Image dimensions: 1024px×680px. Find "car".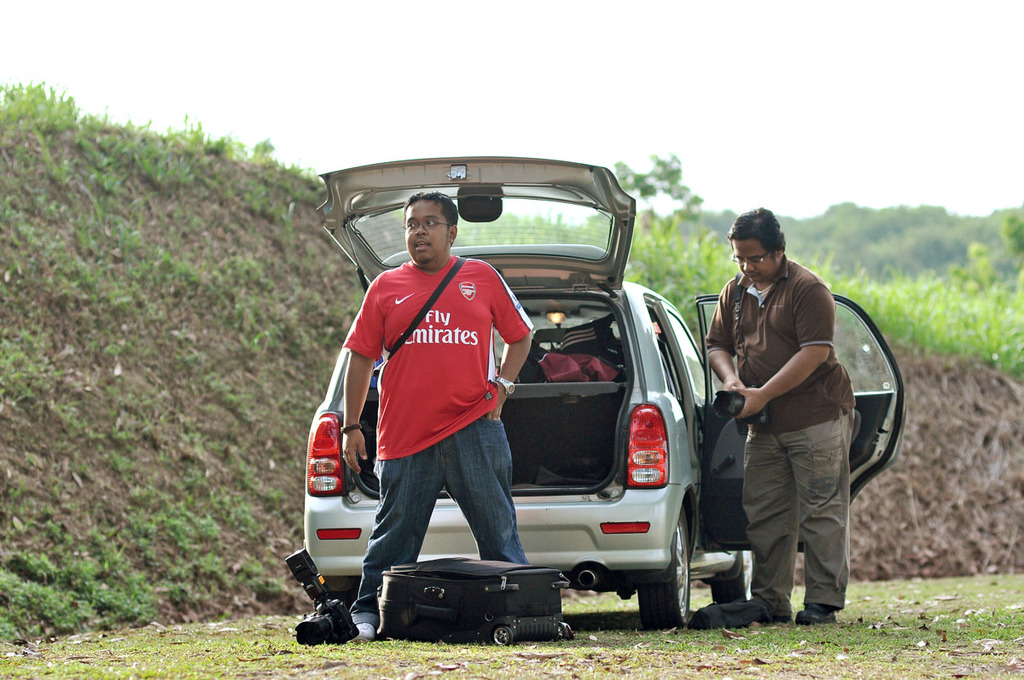
pyautogui.locateOnScreen(305, 155, 906, 632).
